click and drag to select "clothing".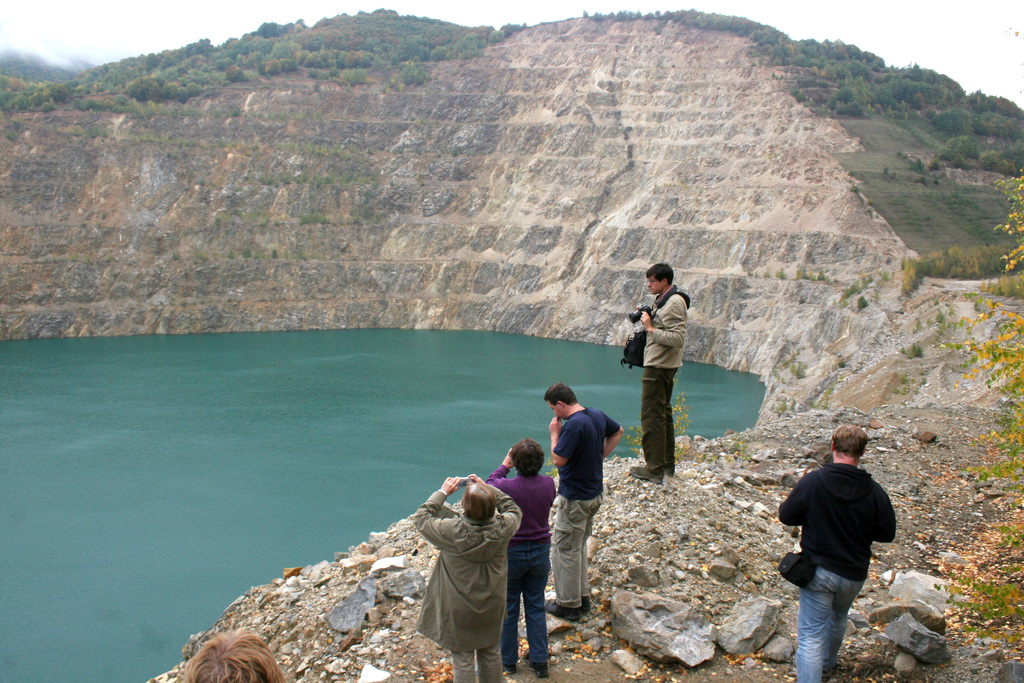
Selection: crop(568, 399, 603, 575).
